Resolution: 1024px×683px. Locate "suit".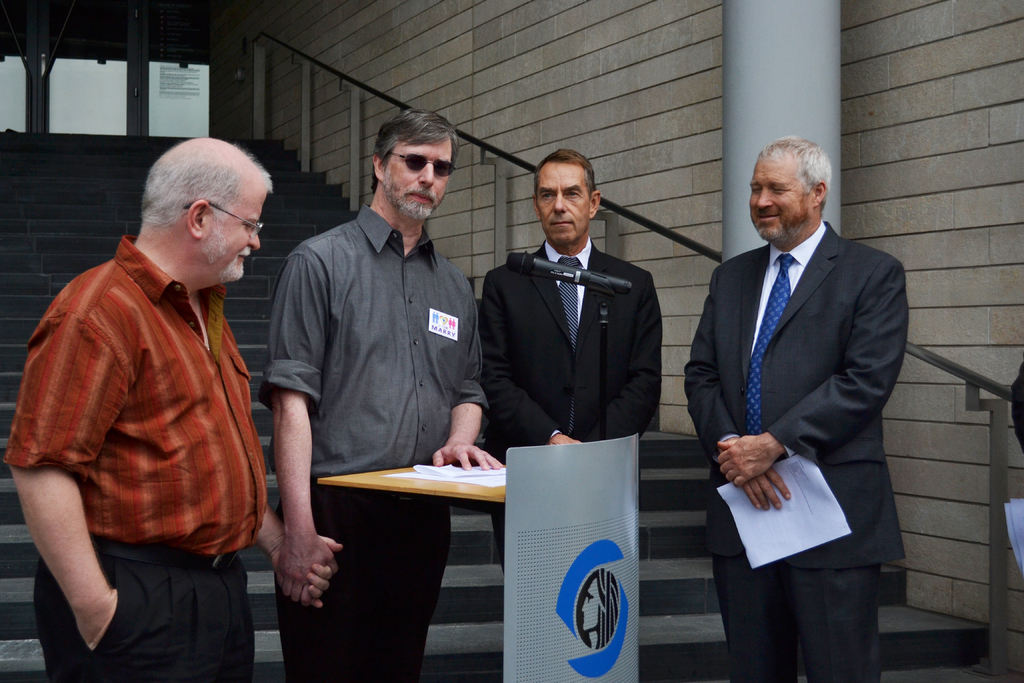
left=481, top=235, right=664, bottom=572.
